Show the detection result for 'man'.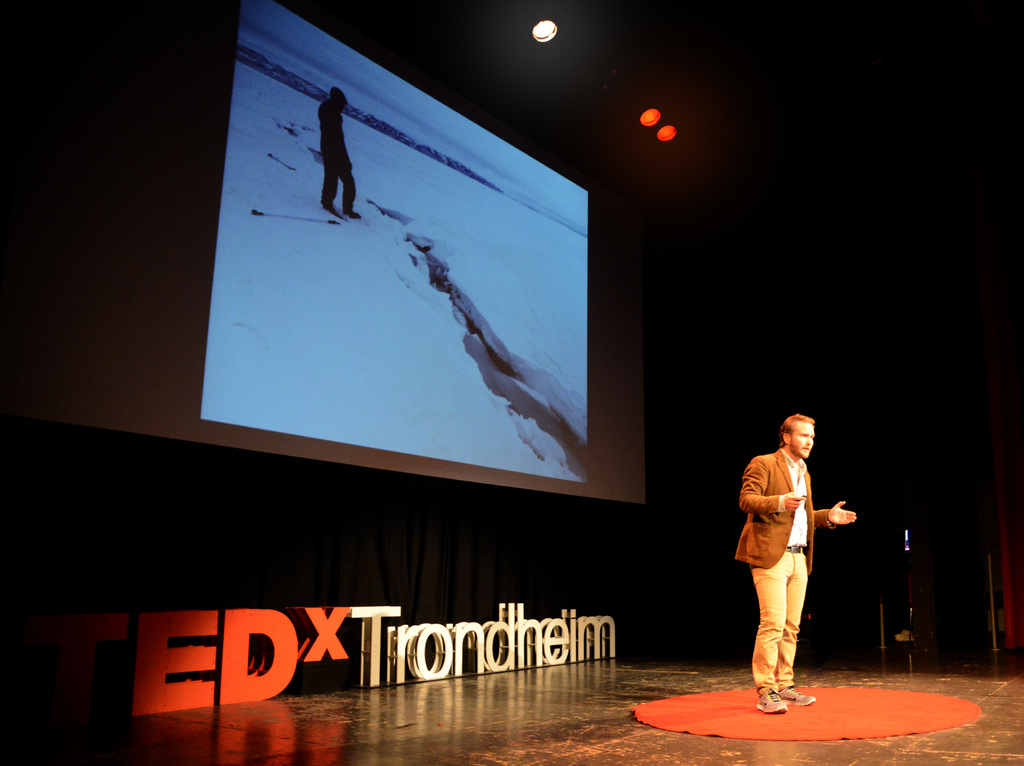
(x1=733, y1=414, x2=860, y2=713).
